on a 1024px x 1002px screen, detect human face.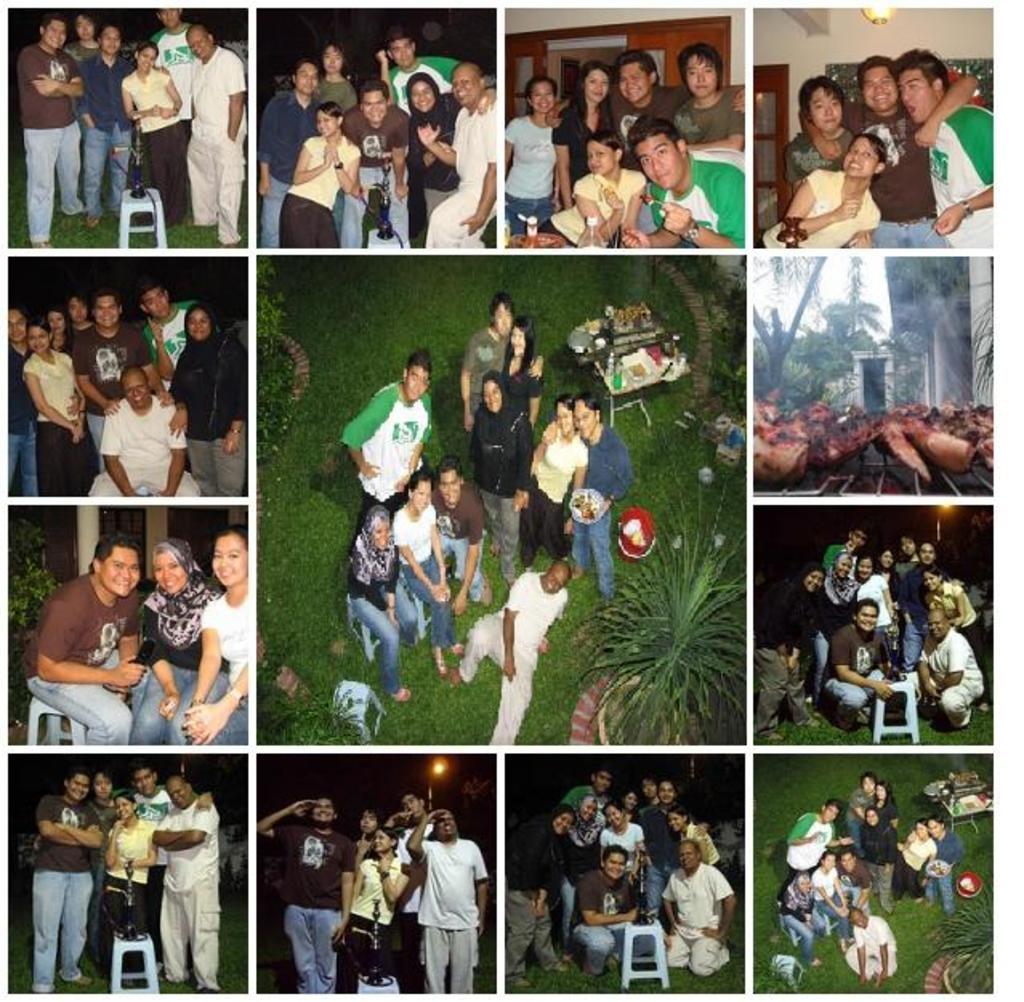
detection(606, 806, 627, 830).
